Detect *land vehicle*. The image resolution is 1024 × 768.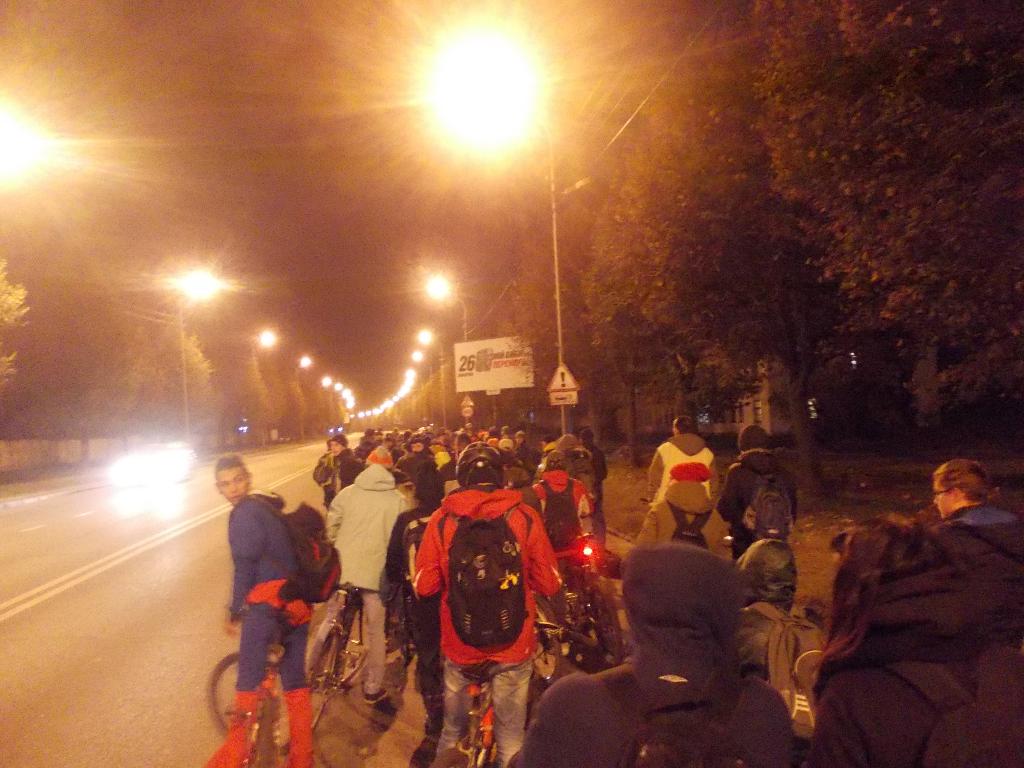
Rect(431, 660, 495, 767).
